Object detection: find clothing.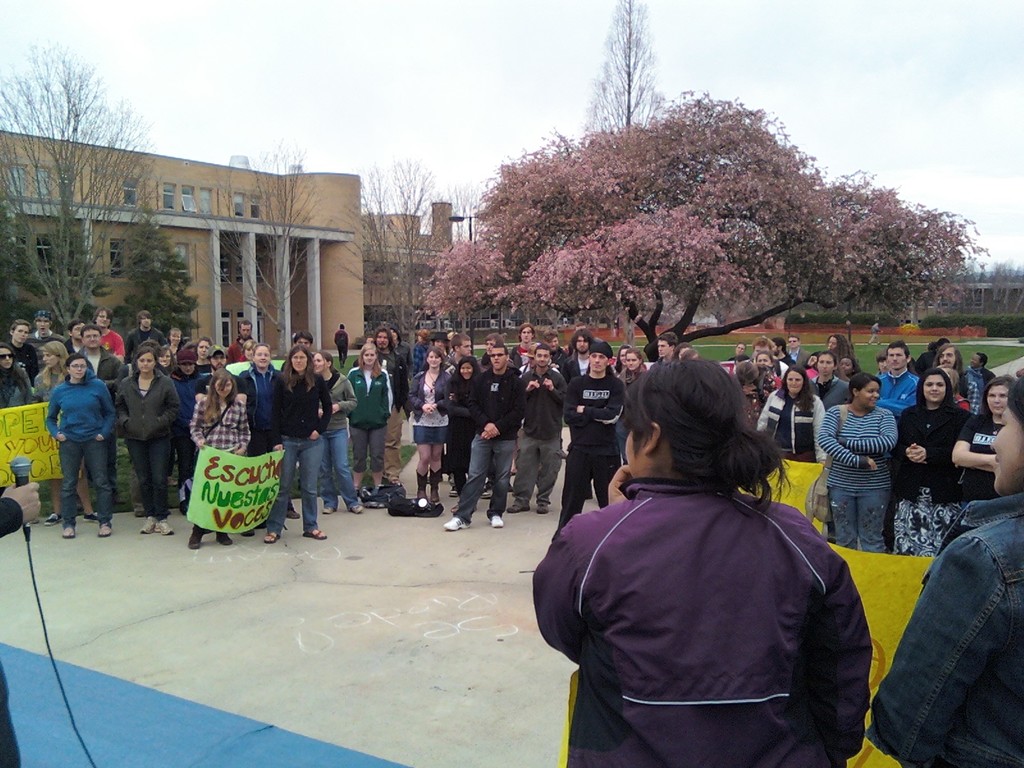
540 381 888 752.
